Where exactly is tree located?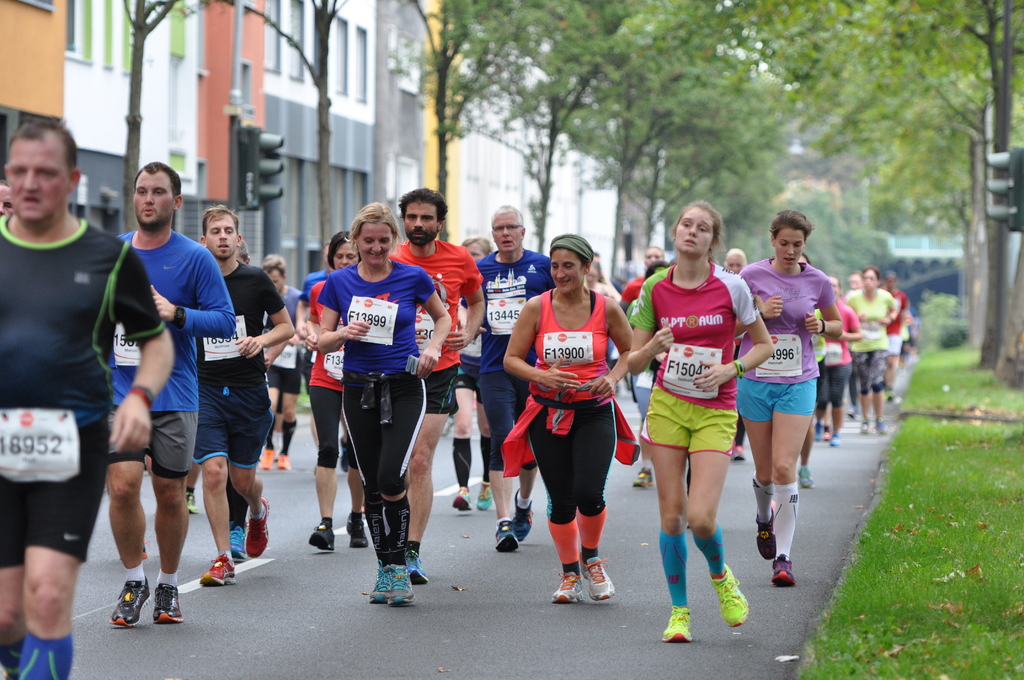
Its bounding box is l=244, t=0, r=348, b=269.
